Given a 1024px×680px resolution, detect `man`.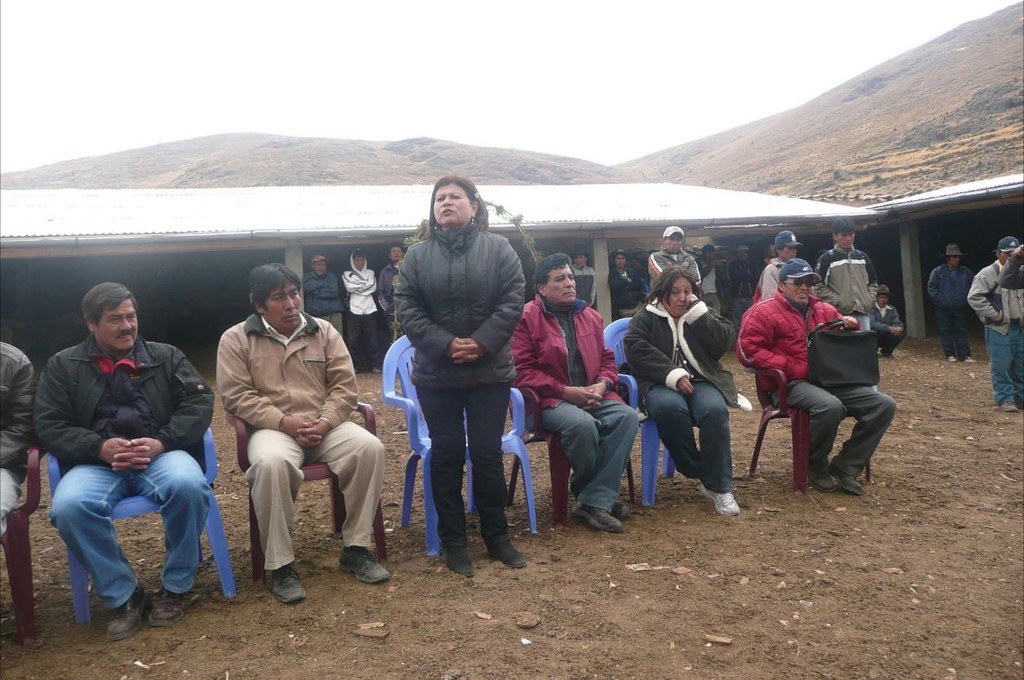
{"x1": 345, "y1": 248, "x2": 383, "y2": 375}.
